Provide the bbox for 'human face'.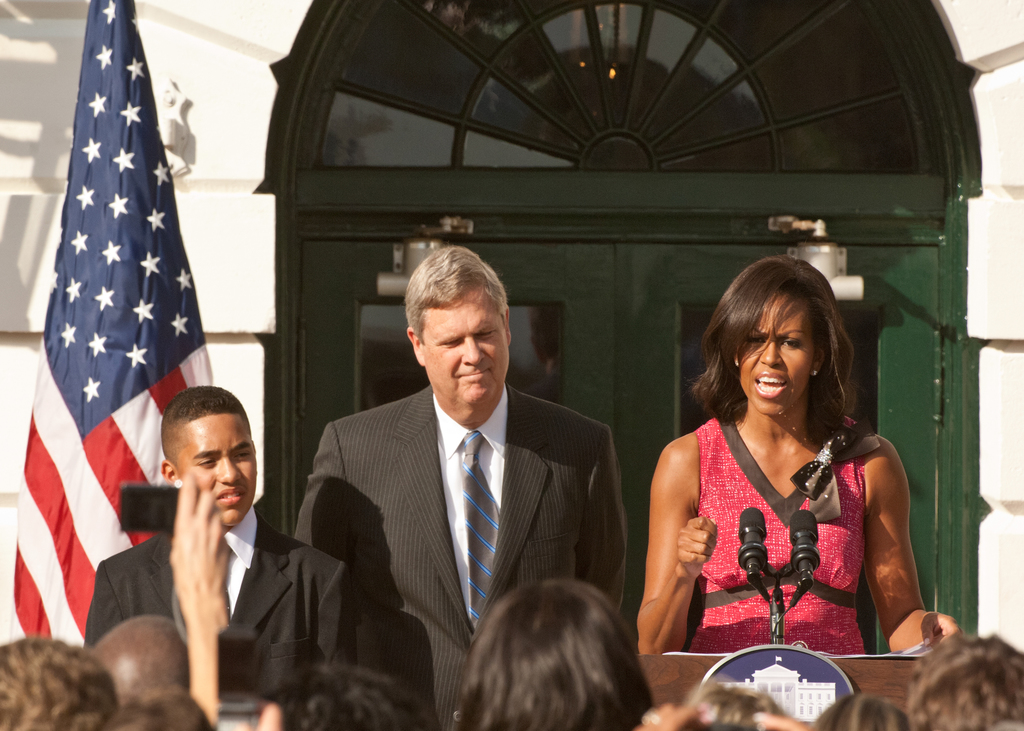
rect(184, 417, 257, 522).
